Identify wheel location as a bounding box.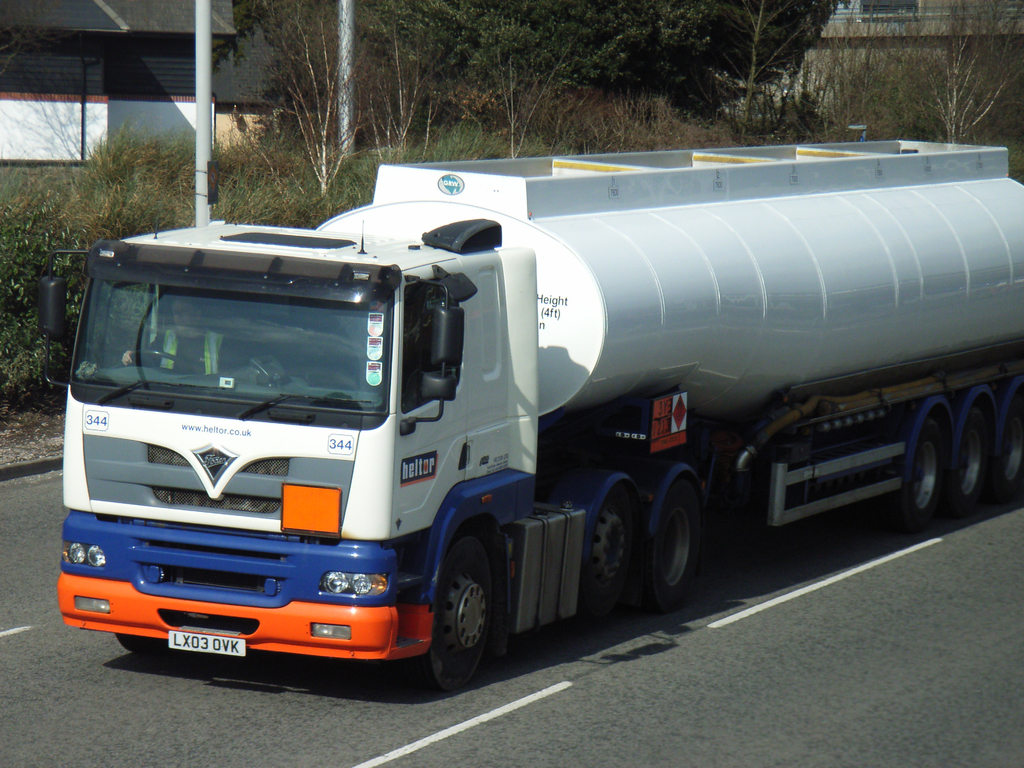
box(416, 536, 500, 685).
